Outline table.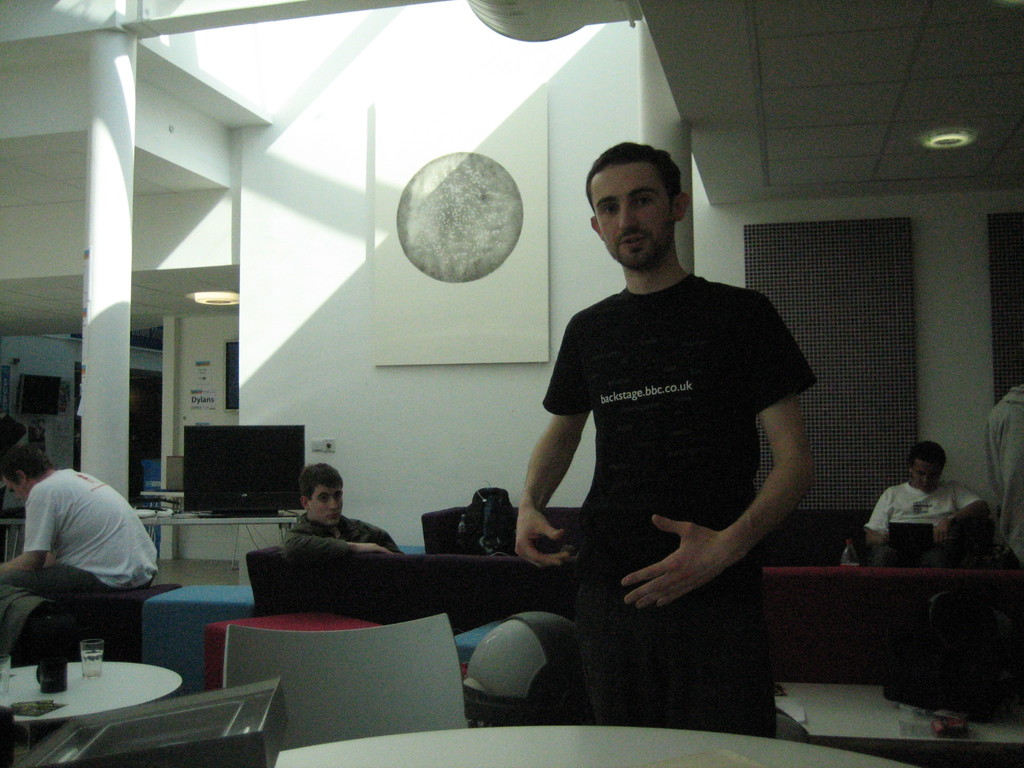
Outline: <region>1, 660, 182, 731</region>.
